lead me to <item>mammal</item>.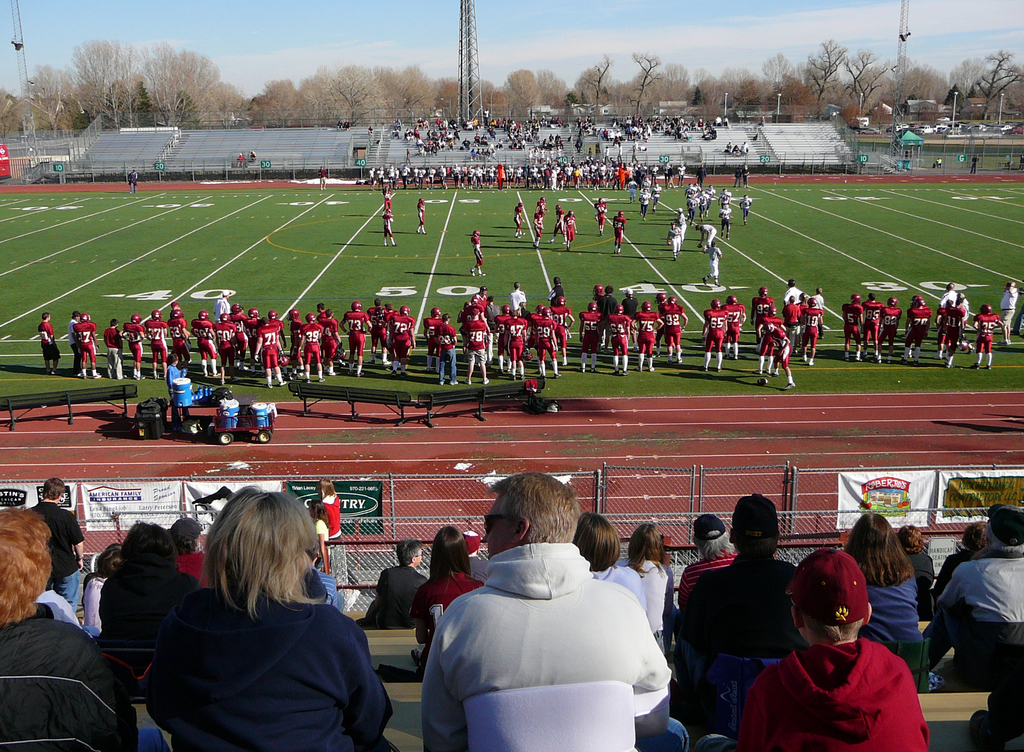
Lead to rect(125, 168, 141, 196).
